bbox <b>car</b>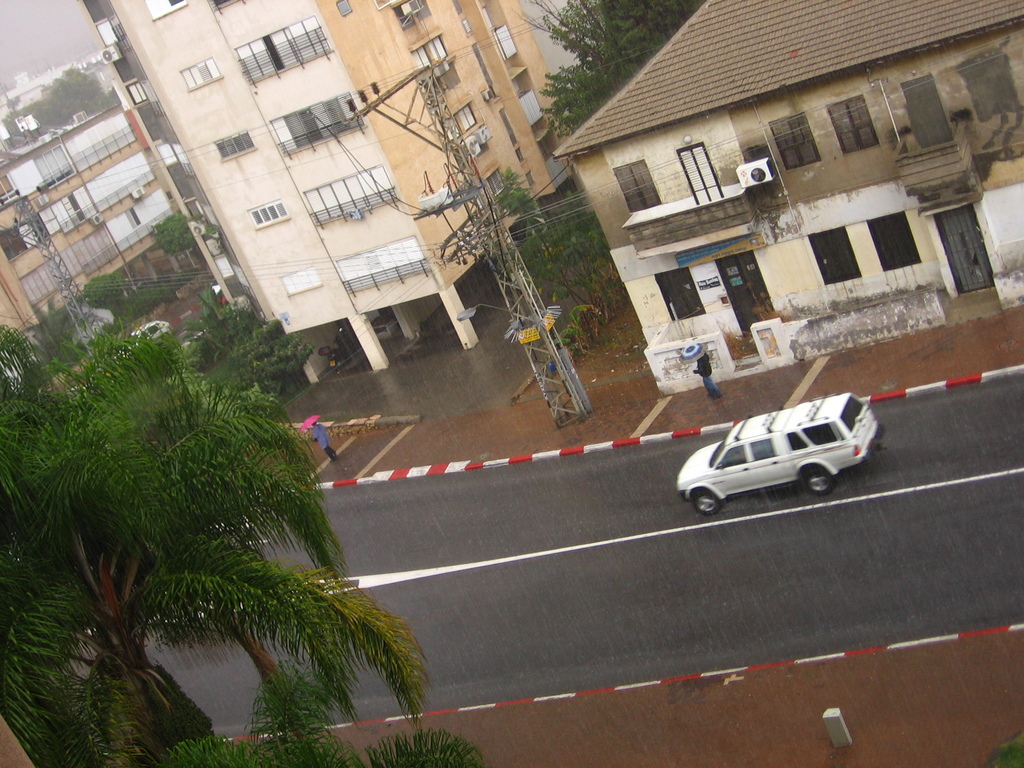
l=114, t=323, r=171, b=358
